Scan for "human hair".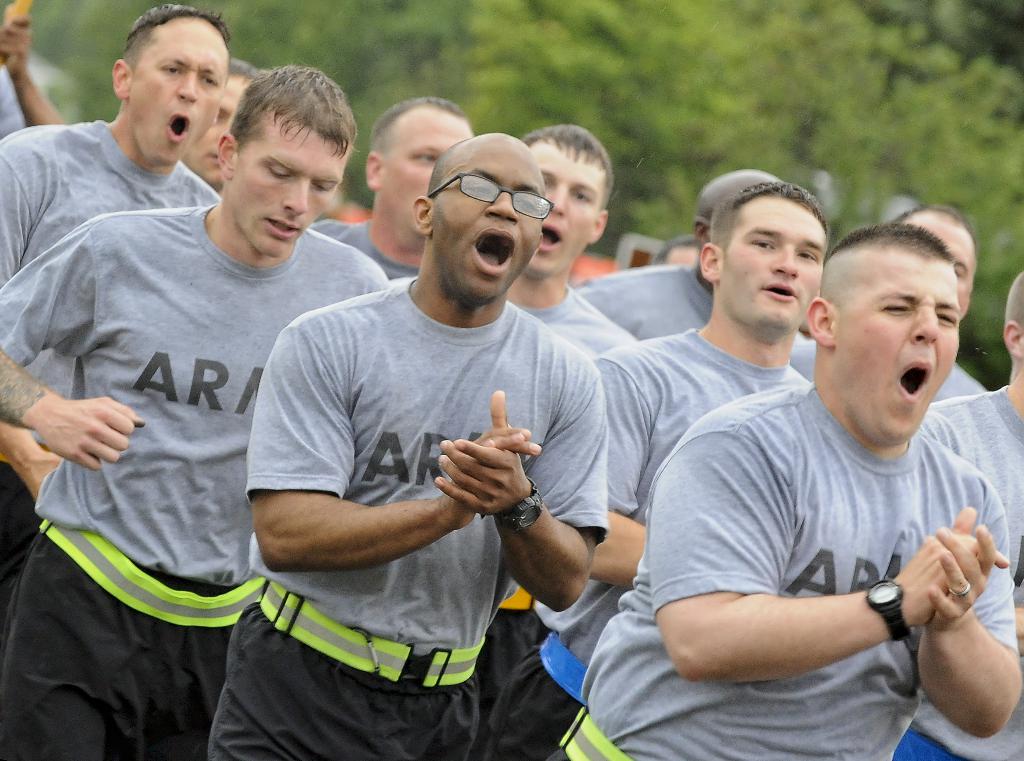
Scan result: rect(224, 61, 358, 157).
